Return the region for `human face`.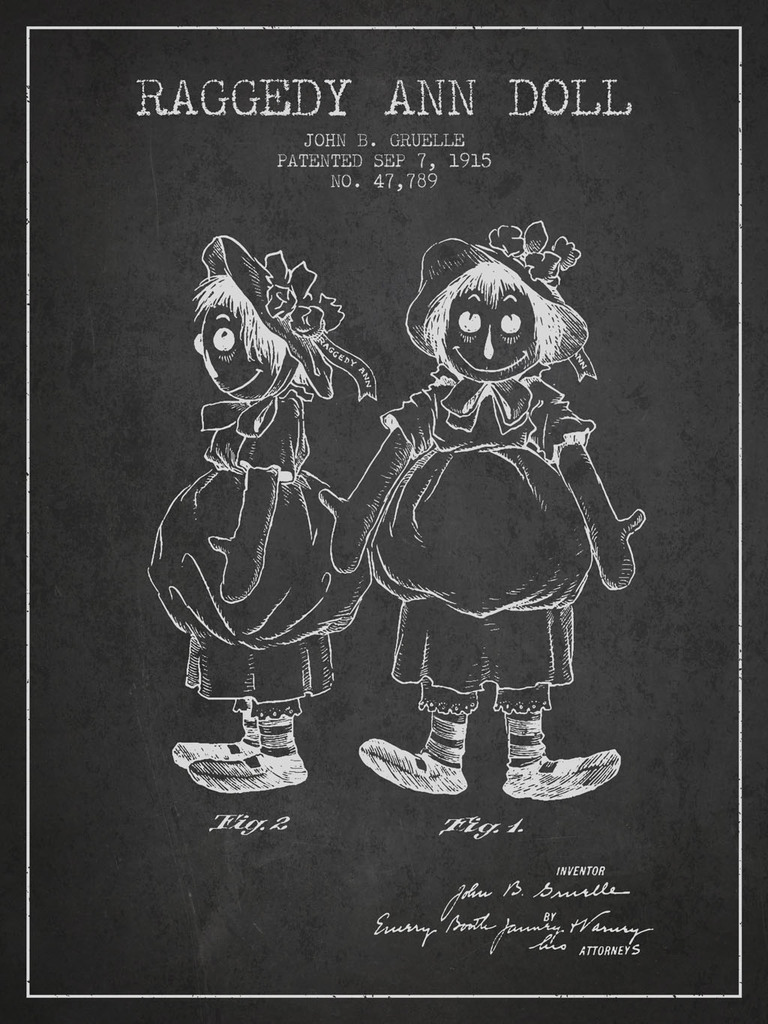
[204,299,273,397].
